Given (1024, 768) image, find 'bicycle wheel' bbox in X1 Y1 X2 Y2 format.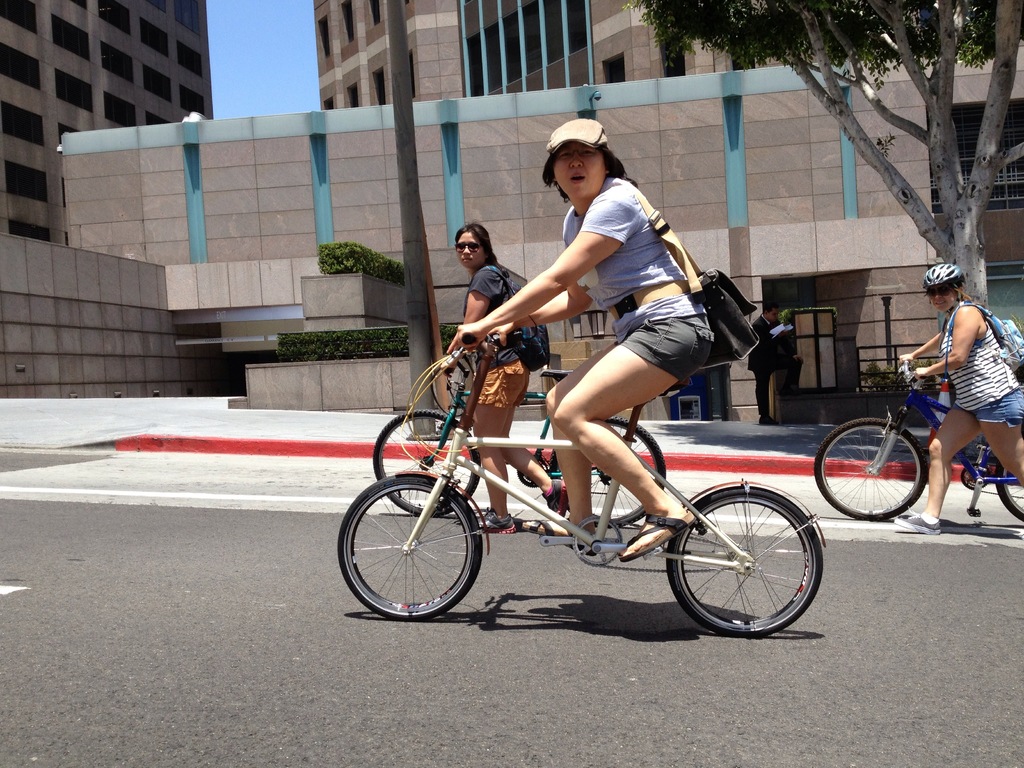
337 471 483 618.
